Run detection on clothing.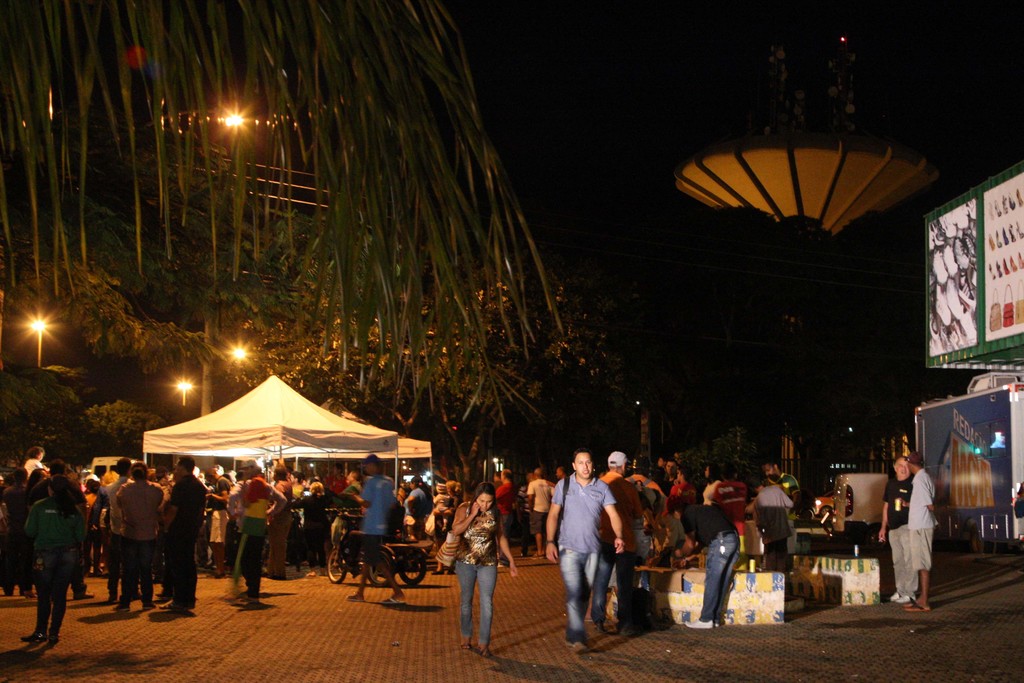
Result: l=452, t=503, r=502, b=637.
